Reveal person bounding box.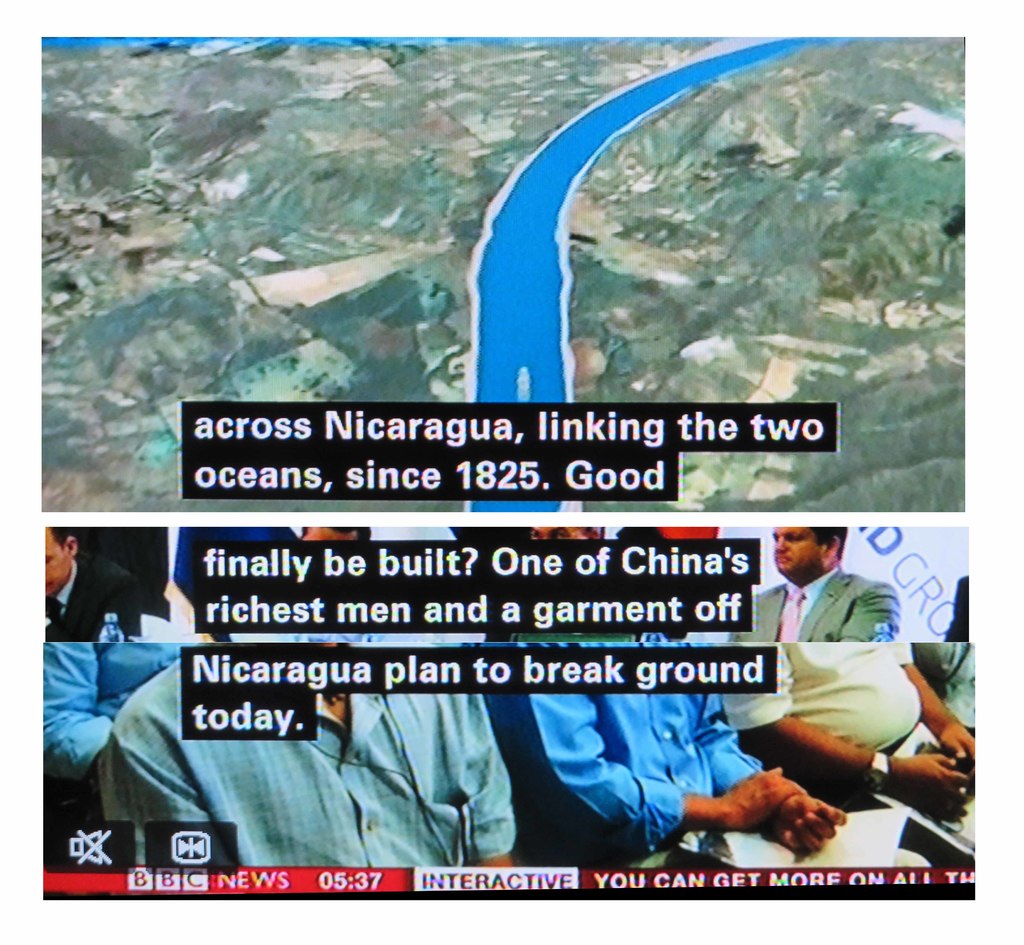
Revealed: locate(42, 525, 141, 643).
